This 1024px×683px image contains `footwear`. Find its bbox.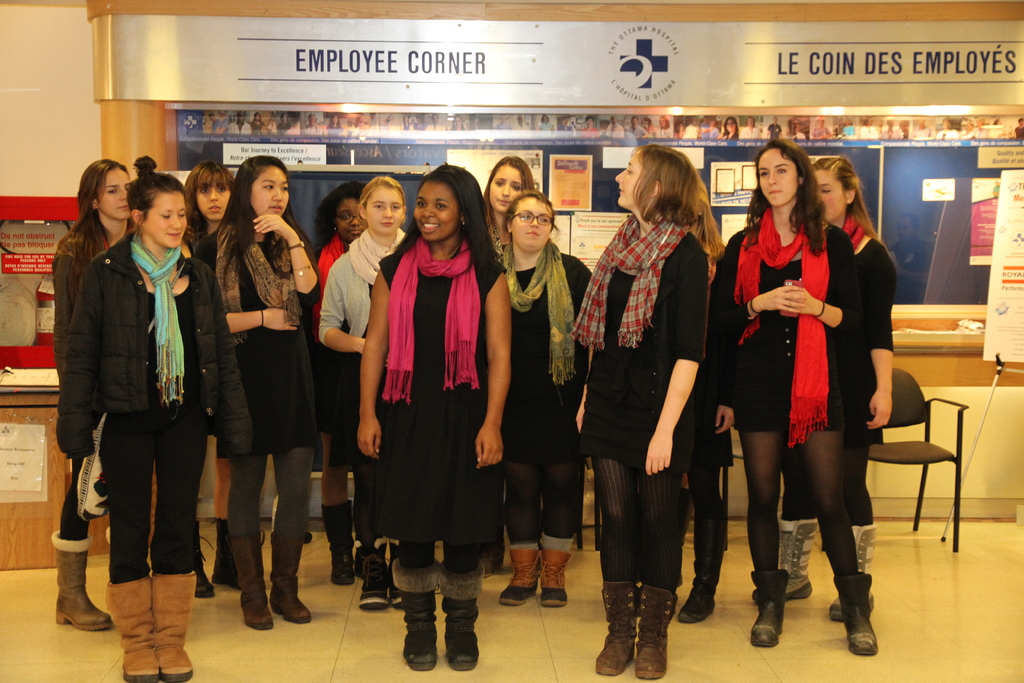
BBox(839, 575, 875, 650).
